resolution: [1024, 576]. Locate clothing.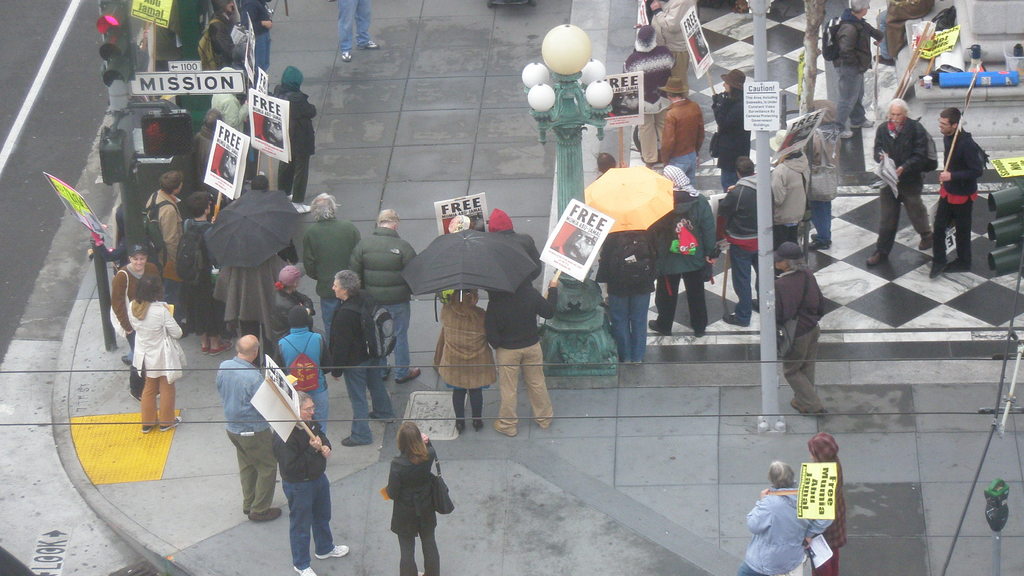
x1=281, y1=324, x2=330, y2=427.
